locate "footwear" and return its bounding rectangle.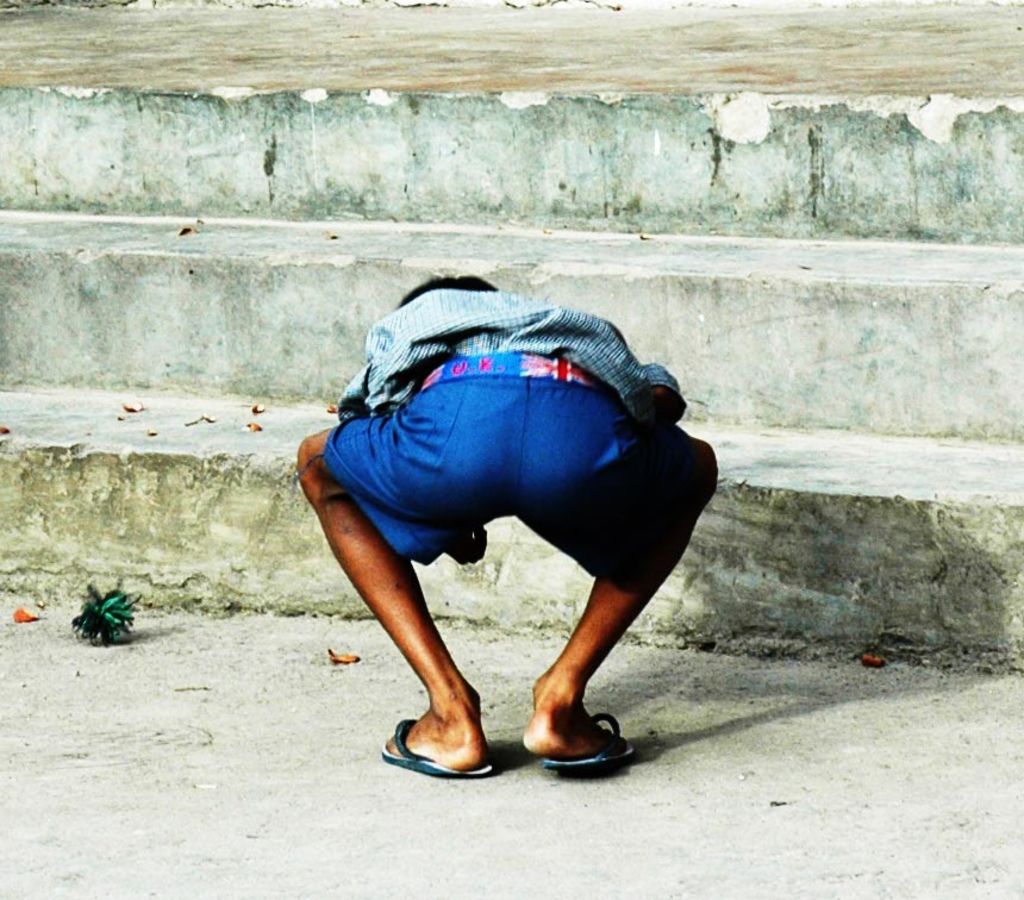
left=377, top=699, right=487, bottom=783.
